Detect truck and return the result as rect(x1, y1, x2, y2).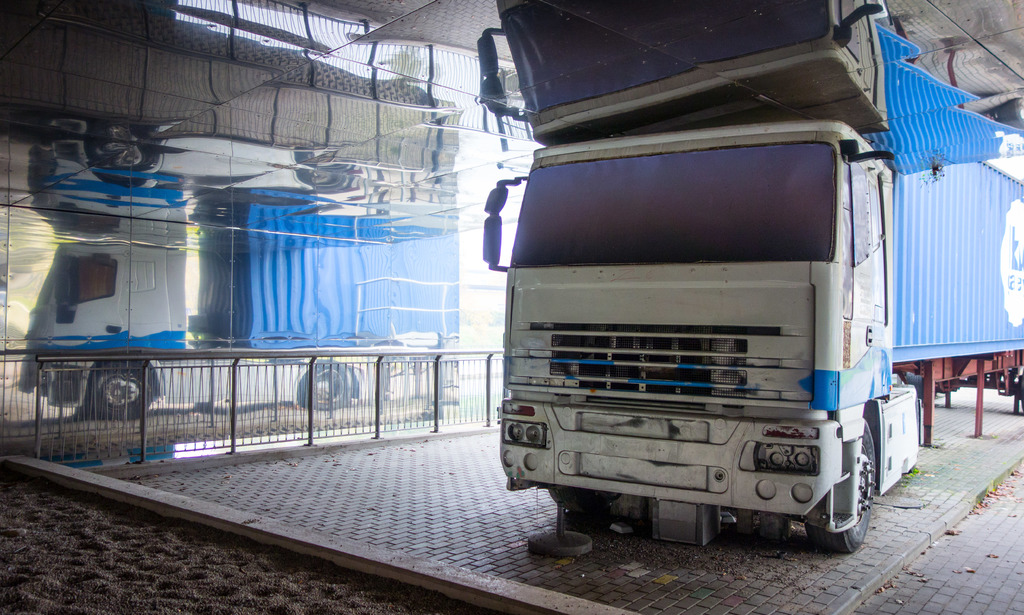
rect(482, 0, 1023, 557).
